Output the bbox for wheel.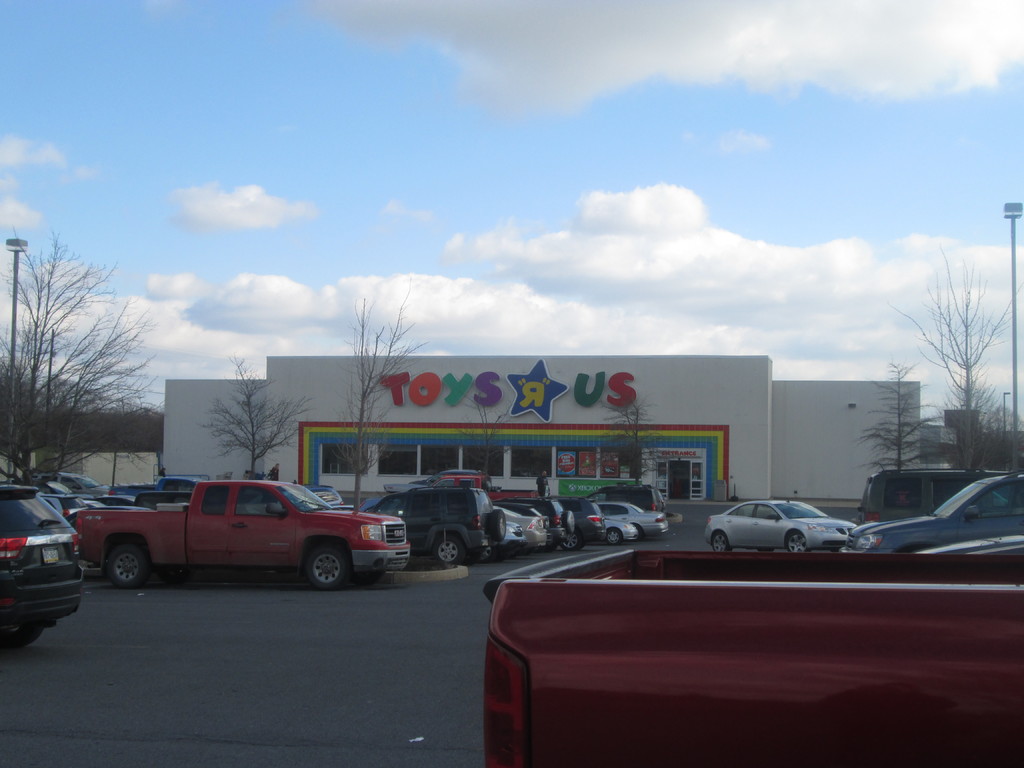
566/508/573/529.
